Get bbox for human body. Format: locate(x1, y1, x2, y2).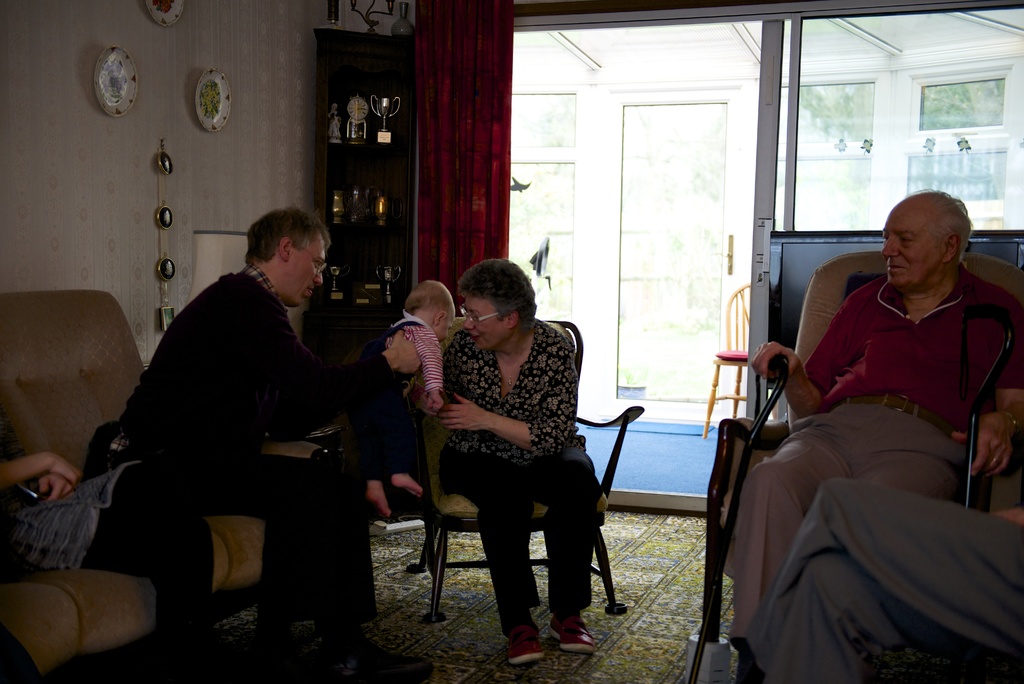
locate(111, 183, 410, 656).
